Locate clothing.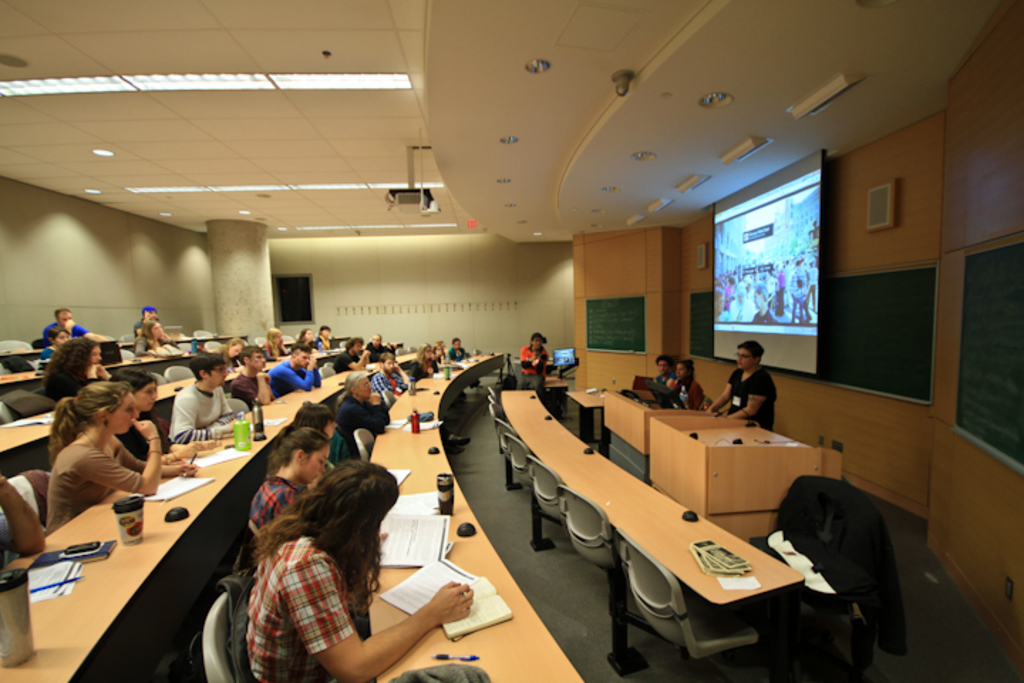
Bounding box: select_region(40, 441, 152, 544).
